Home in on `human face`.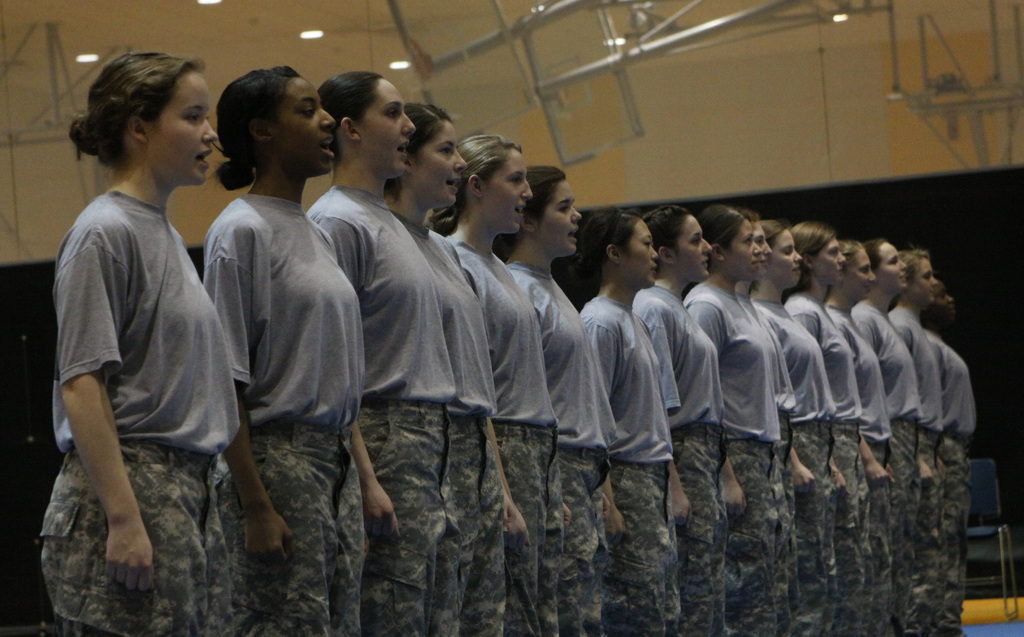
Homed in at Rect(750, 225, 767, 266).
